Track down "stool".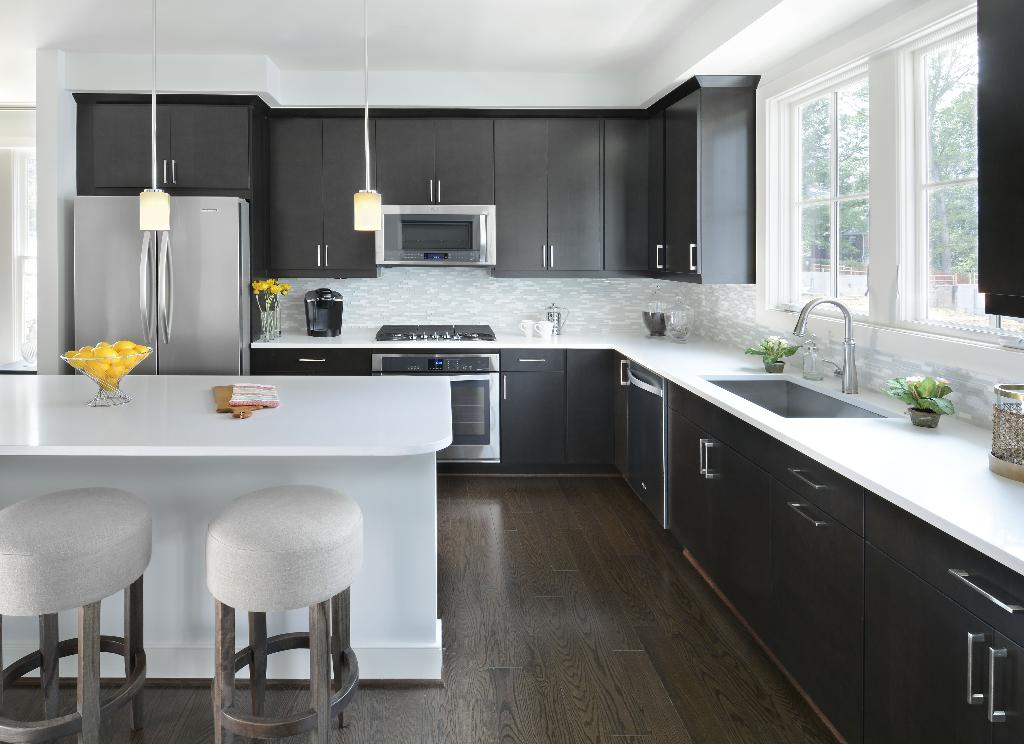
Tracked to 197,488,360,743.
